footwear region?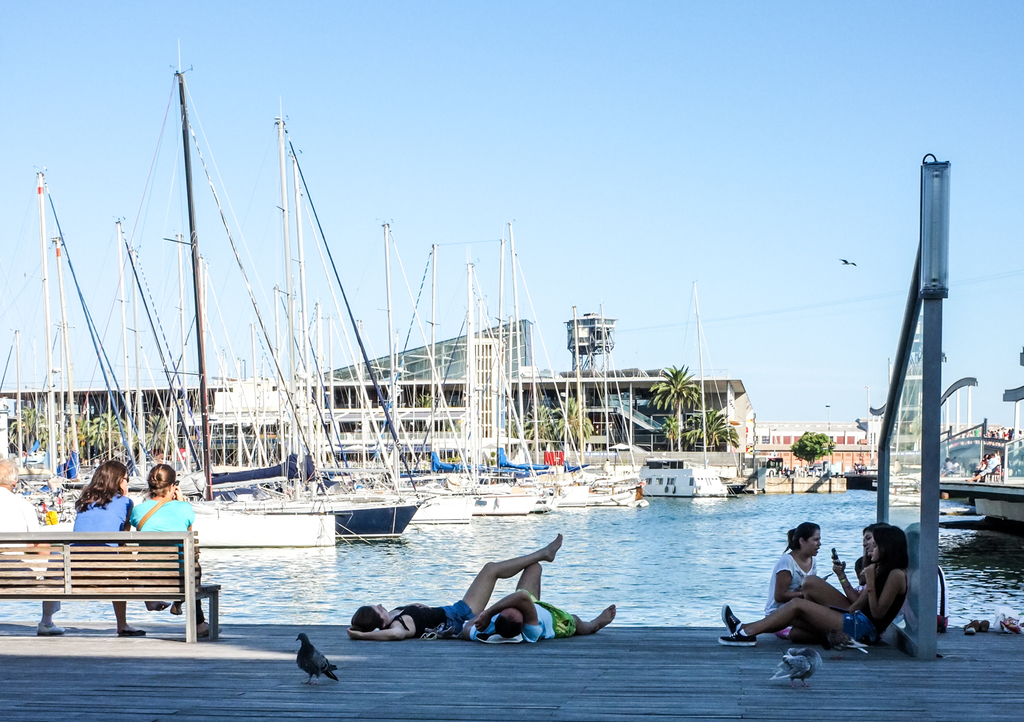
195,629,225,640
